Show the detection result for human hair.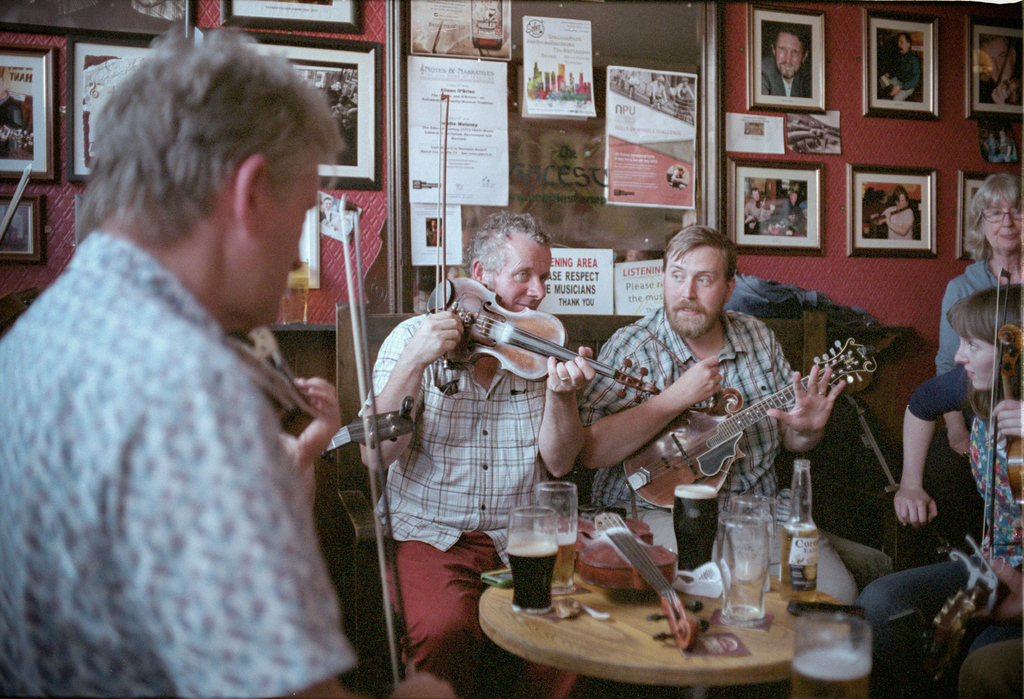
<region>947, 280, 1023, 355</region>.
